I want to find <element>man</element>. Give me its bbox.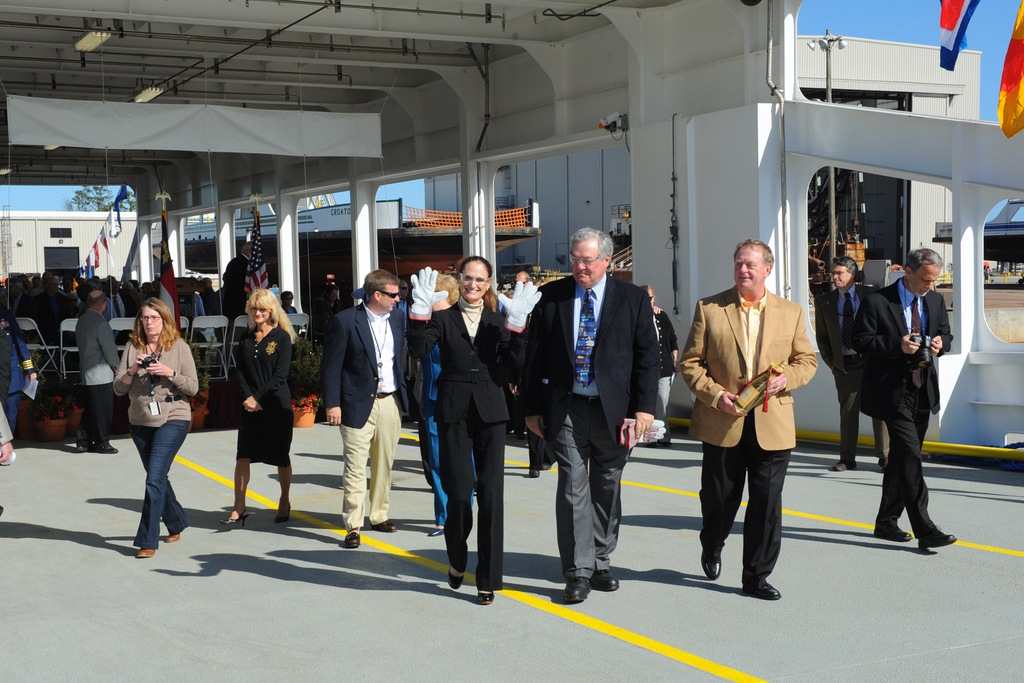
select_region(72, 286, 120, 450).
